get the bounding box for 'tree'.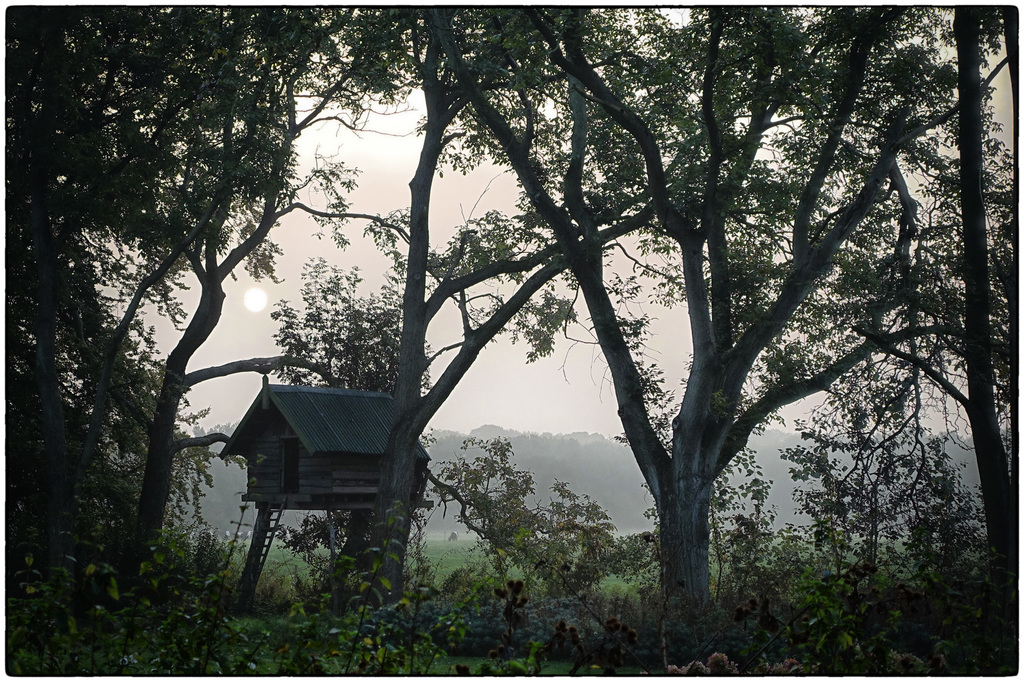
0,0,387,619.
